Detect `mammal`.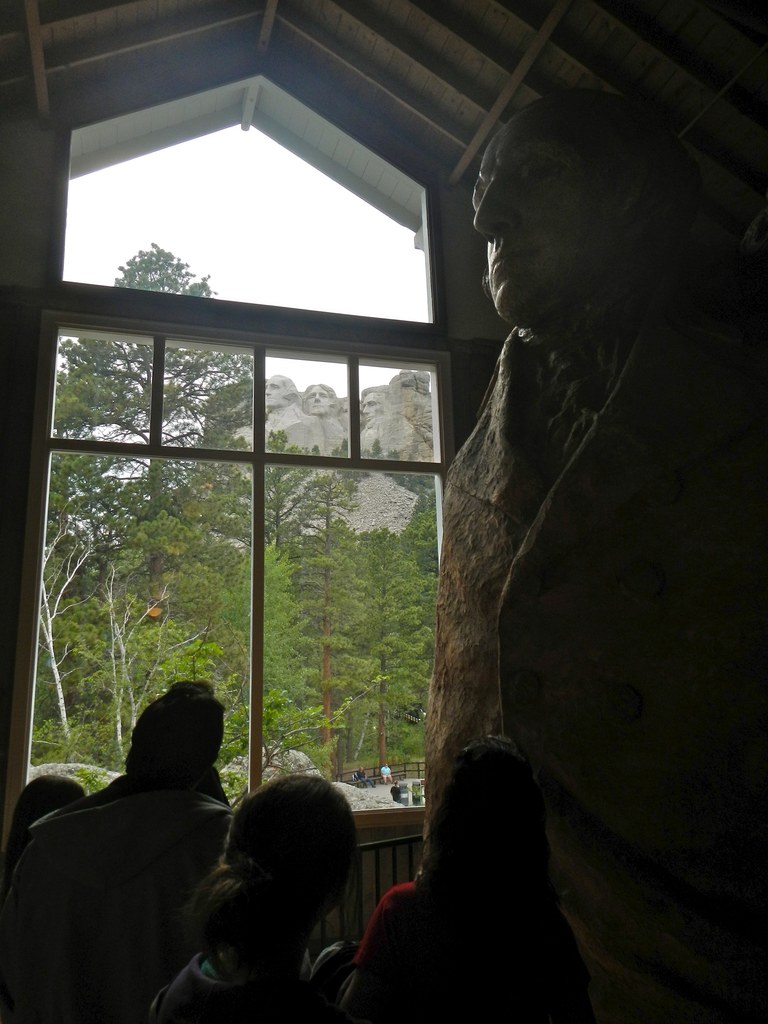
Detected at <bbox>359, 385, 385, 427</bbox>.
